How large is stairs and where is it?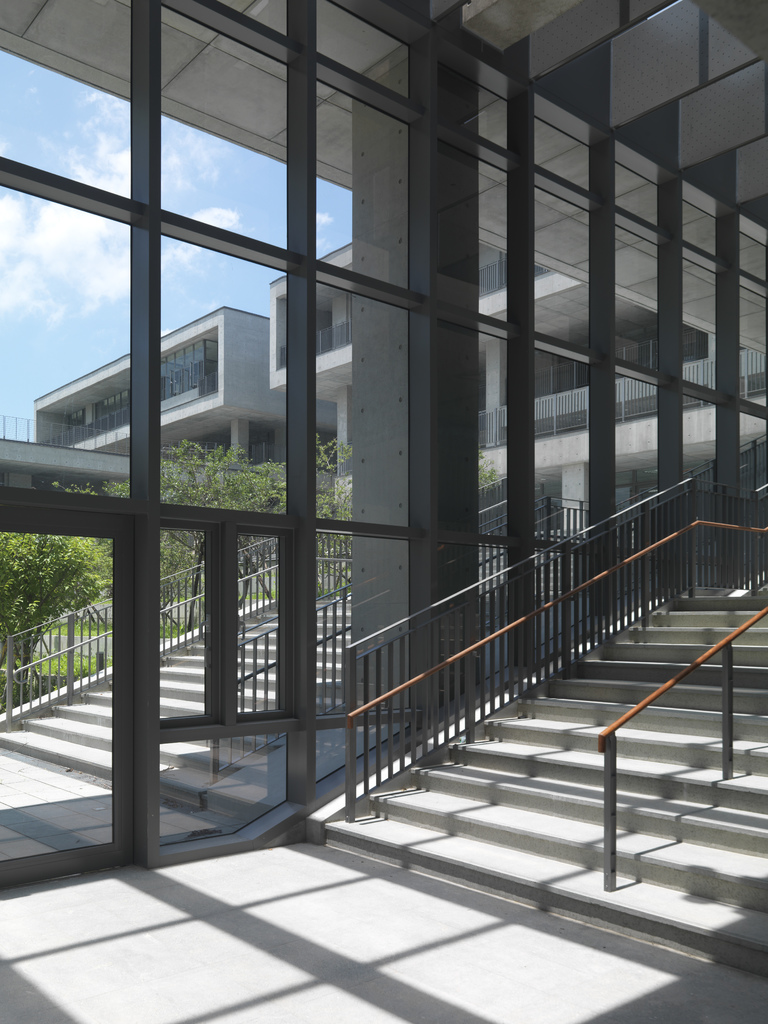
Bounding box: 0/563/357/822.
